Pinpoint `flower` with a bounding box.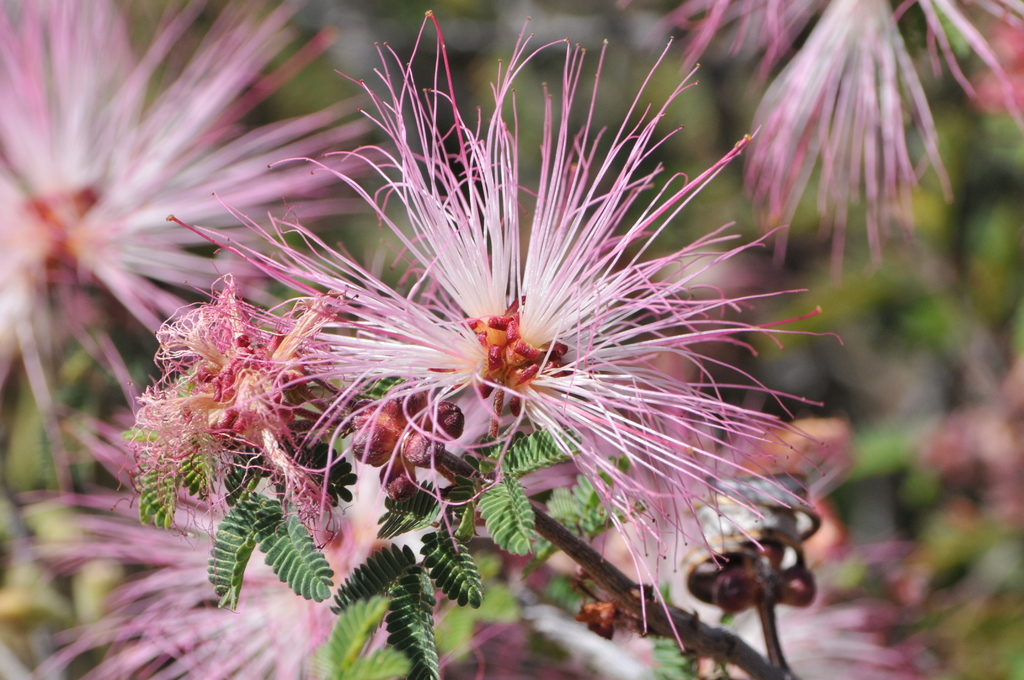
504:440:943:679.
